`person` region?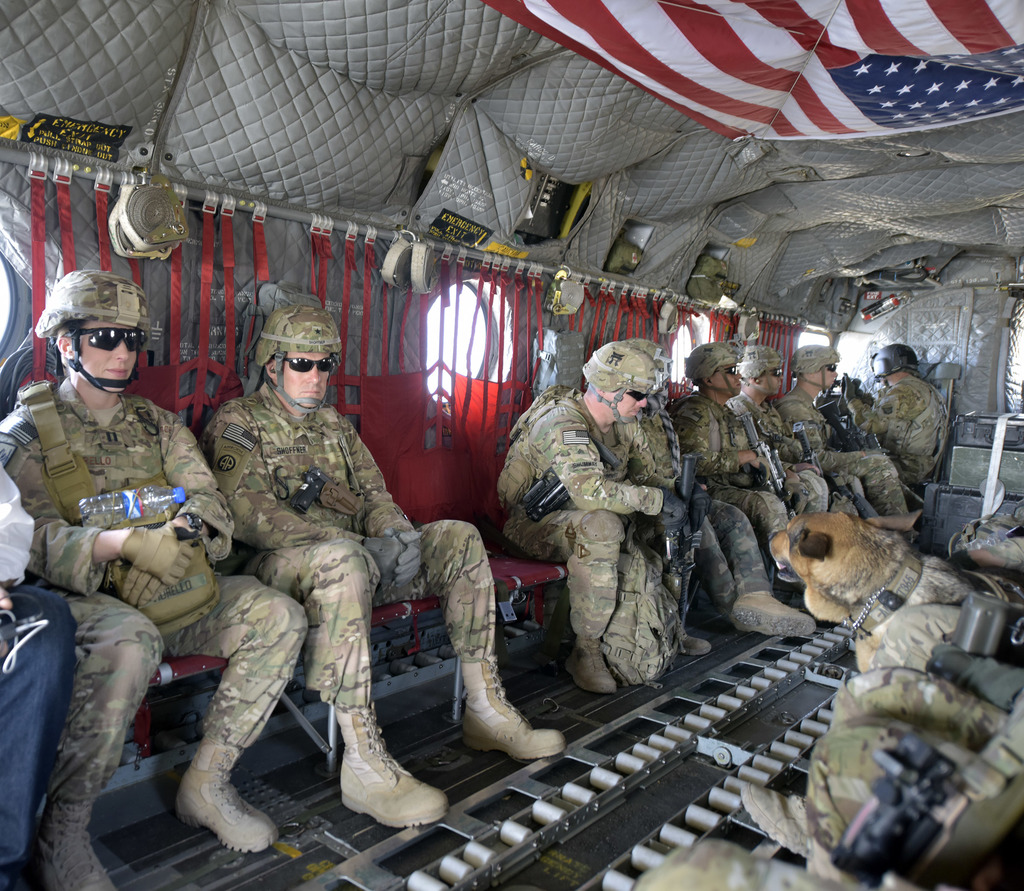
x1=0, y1=439, x2=88, y2=885
